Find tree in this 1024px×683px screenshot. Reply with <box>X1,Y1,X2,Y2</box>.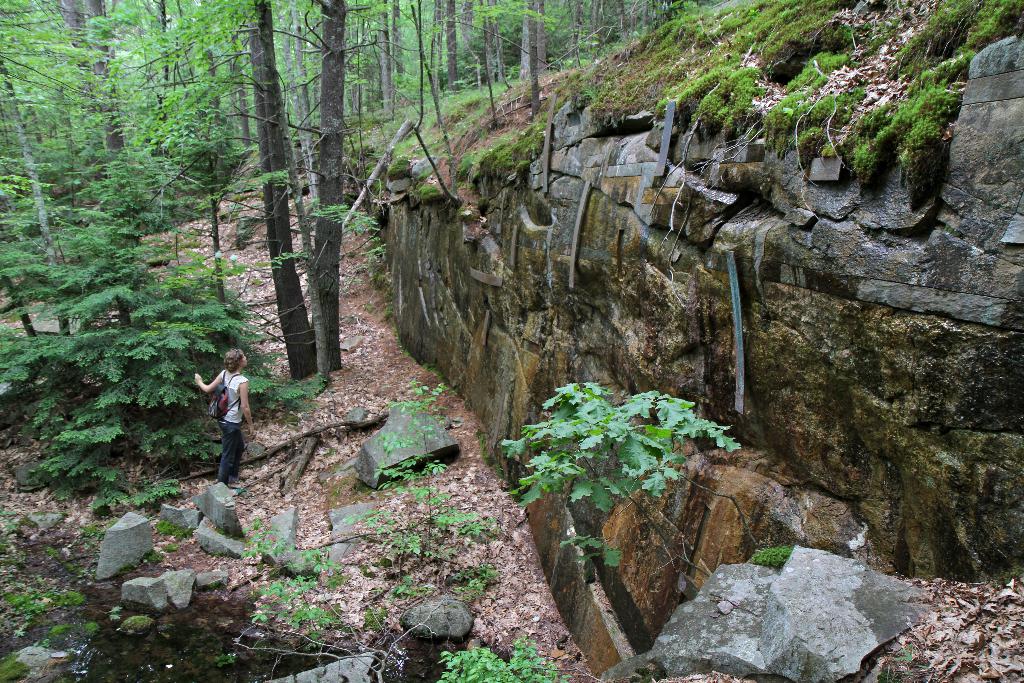
<box>0,0,724,487</box>.
